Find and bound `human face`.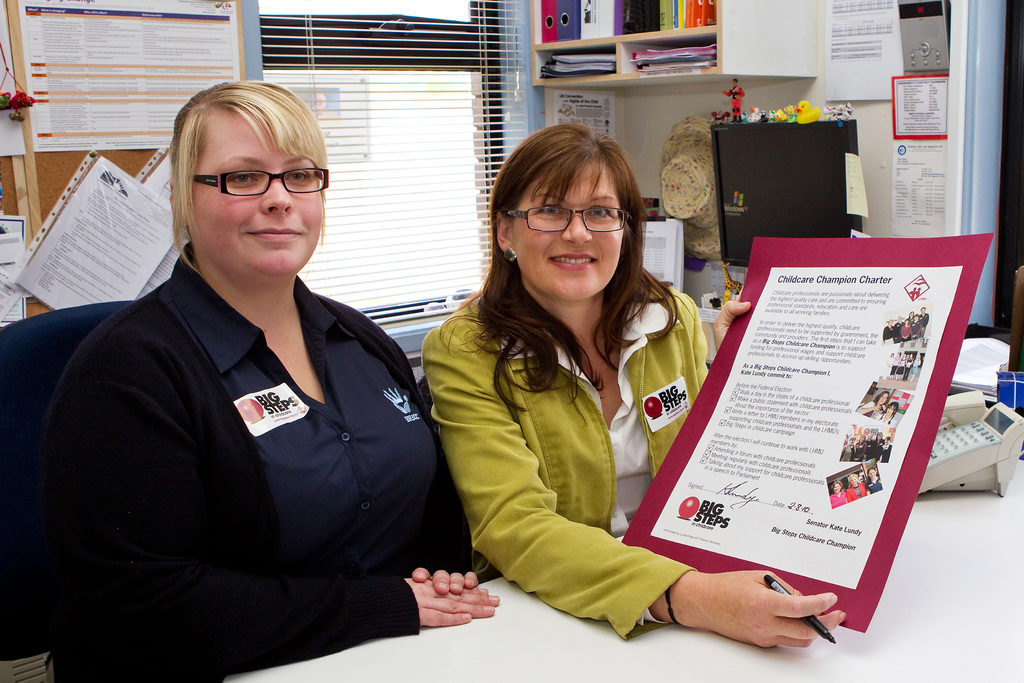
Bound: [511,160,623,303].
